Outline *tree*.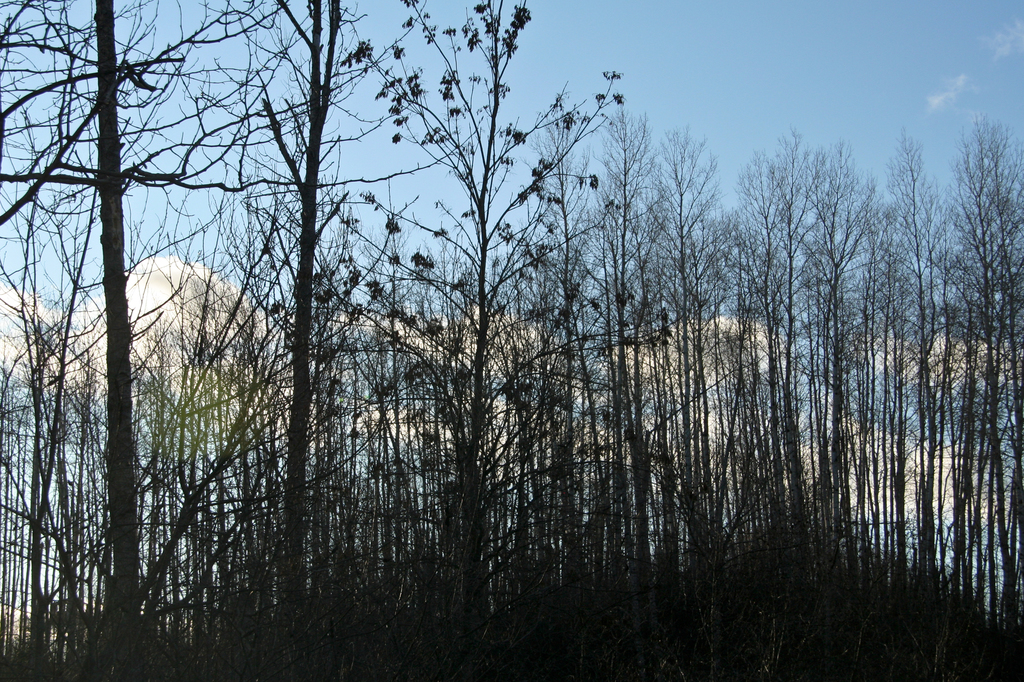
Outline: box=[313, 0, 628, 629].
